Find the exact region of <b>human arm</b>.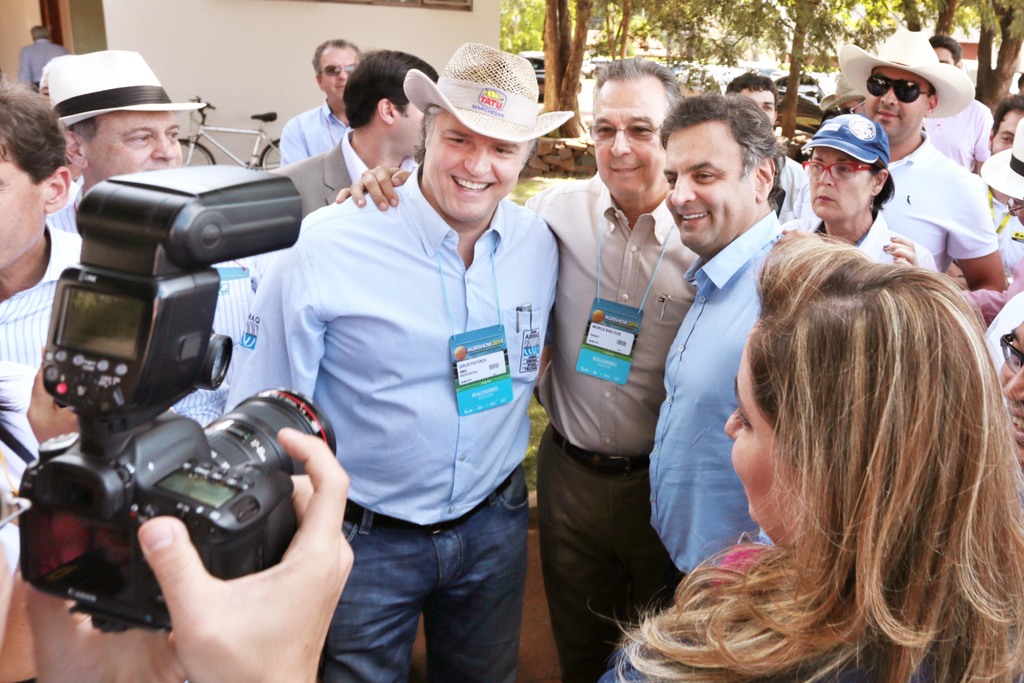
Exact region: box(882, 231, 932, 279).
